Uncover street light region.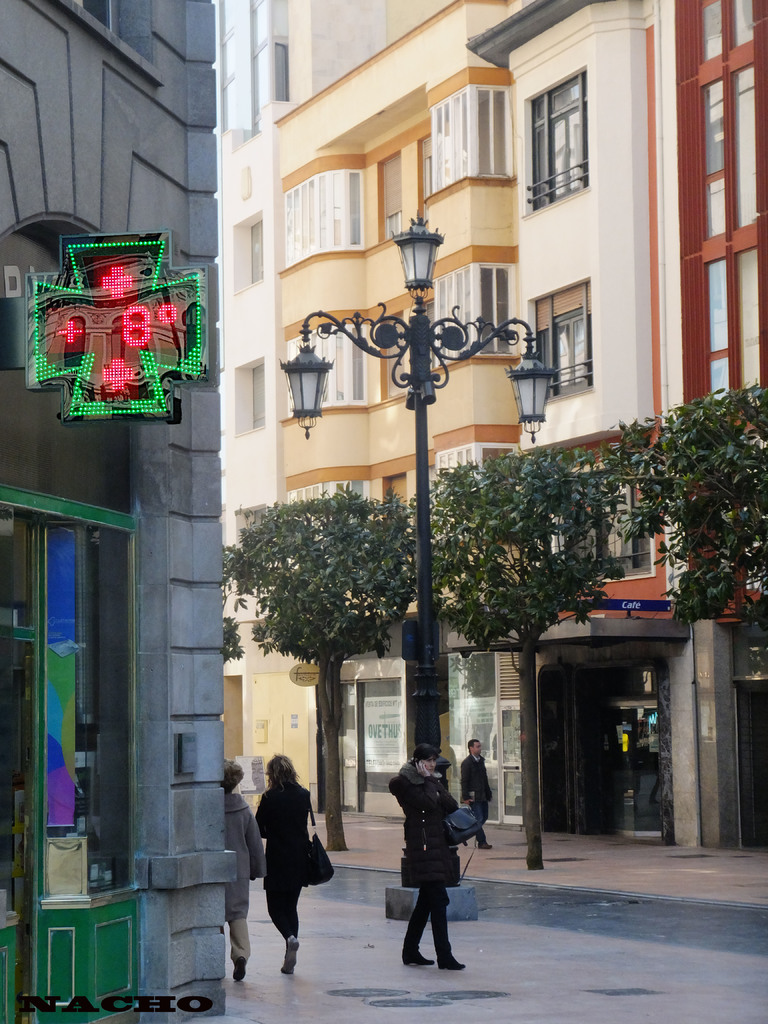
Uncovered: {"left": 332, "top": 198, "right": 476, "bottom": 458}.
